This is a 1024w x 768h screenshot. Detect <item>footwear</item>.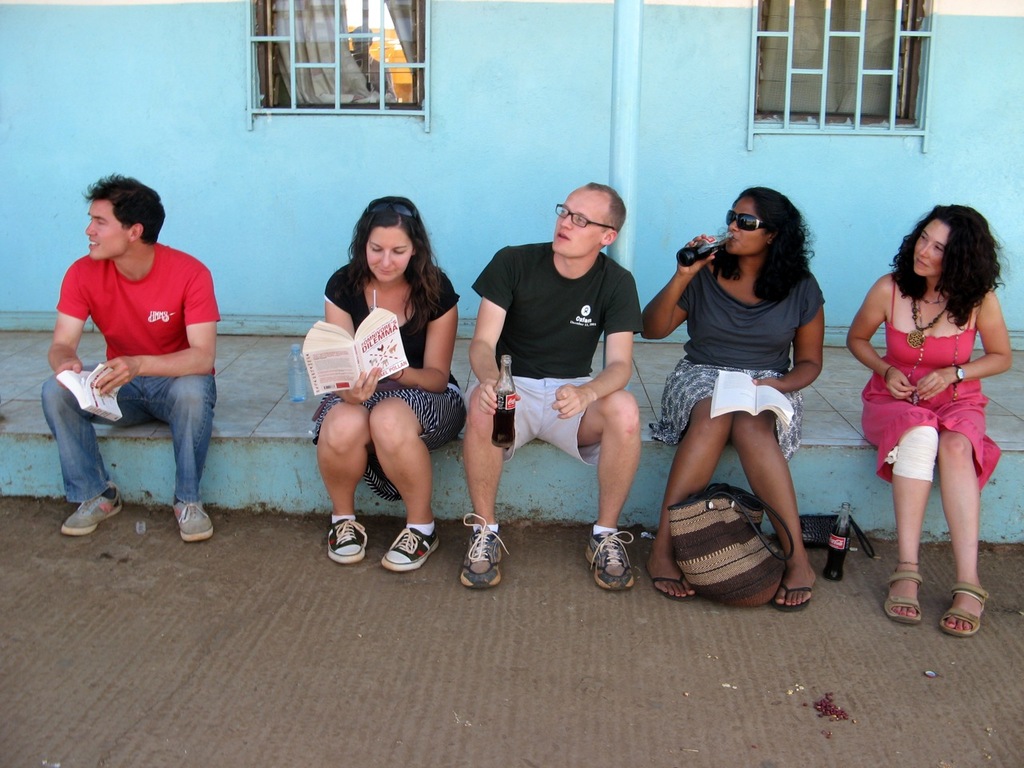
rect(646, 564, 698, 606).
